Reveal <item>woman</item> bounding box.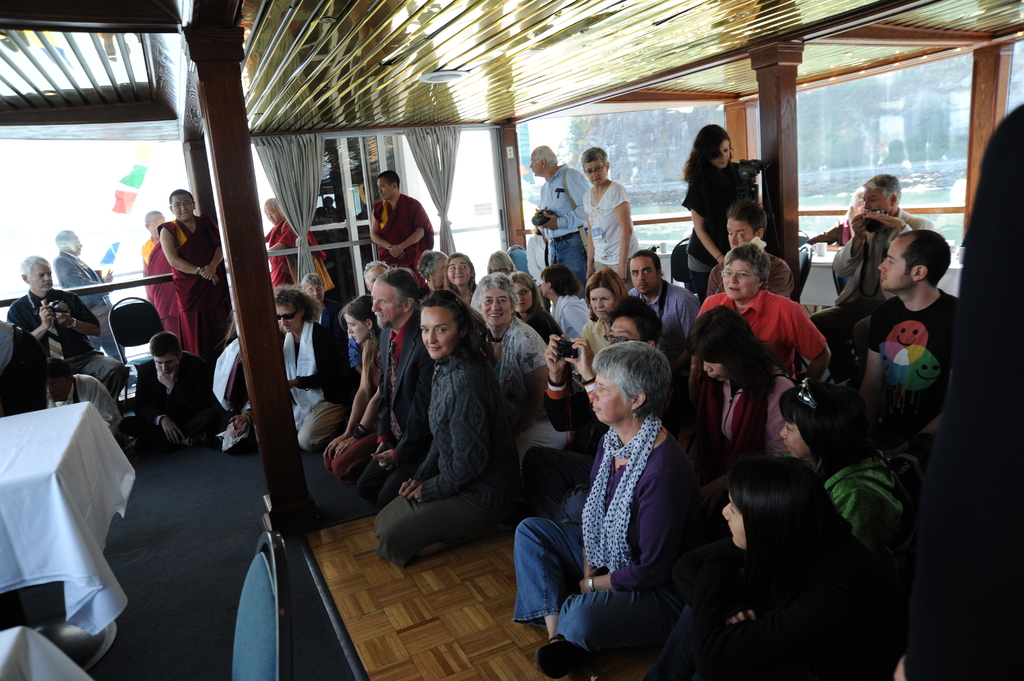
Revealed: x1=773, y1=374, x2=908, y2=563.
